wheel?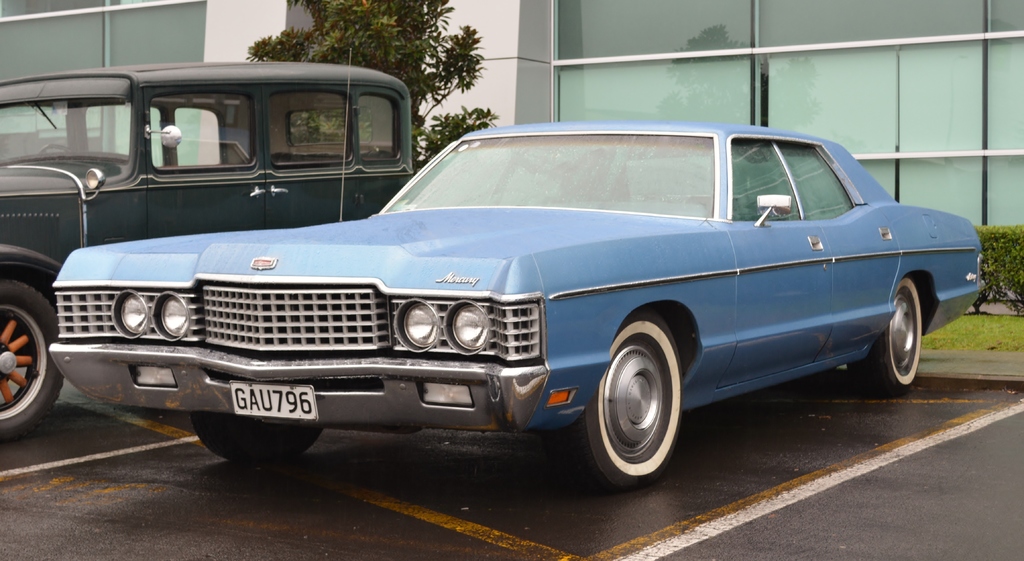
Rect(42, 146, 68, 157)
